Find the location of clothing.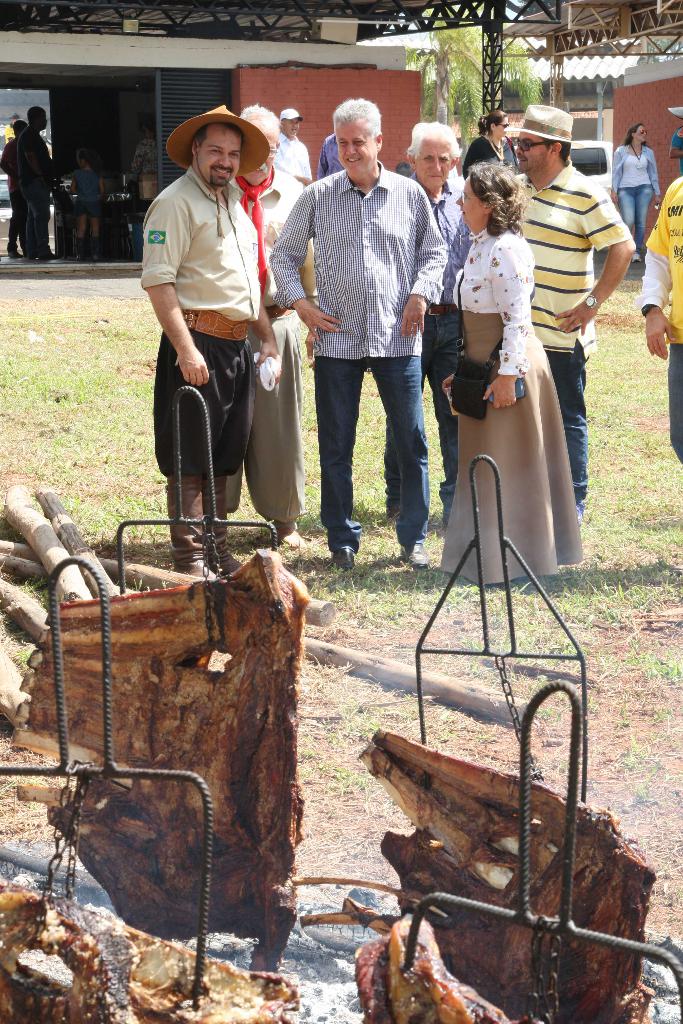
Location: 69:162:108:216.
